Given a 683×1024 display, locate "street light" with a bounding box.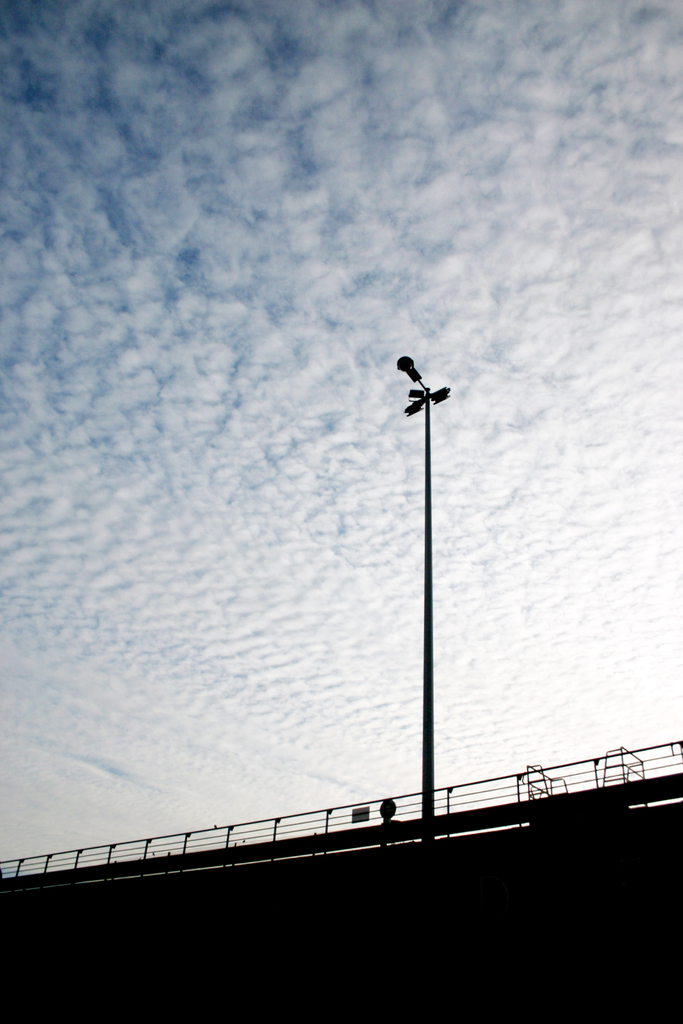
Located: (x1=396, y1=347, x2=454, y2=839).
